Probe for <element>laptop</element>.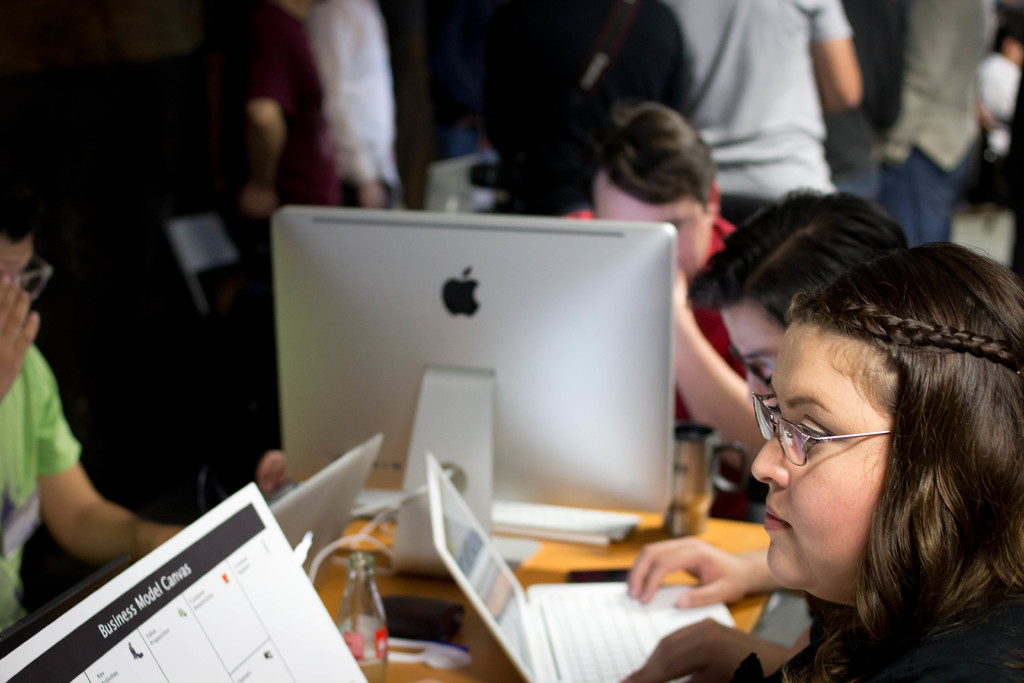
Probe result: 422 448 739 682.
